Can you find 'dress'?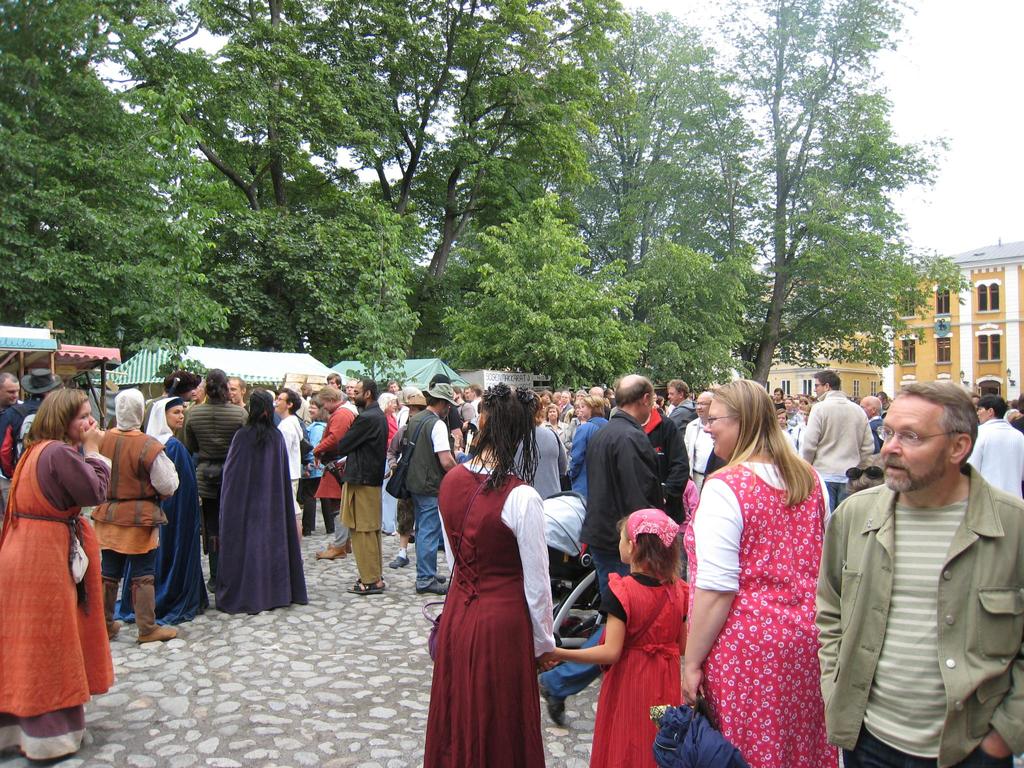
Yes, bounding box: {"x1": 589, "y1": 572, "x2": 691, "y2": 767}.
